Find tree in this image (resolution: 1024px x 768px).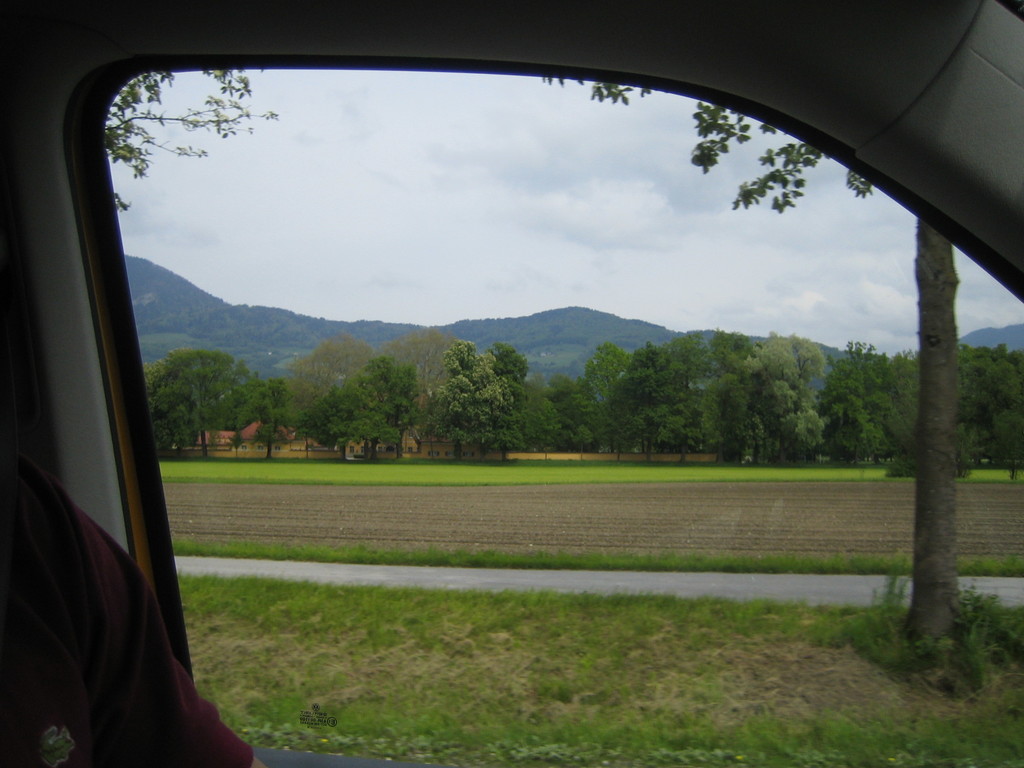
136, 340, 262, 454.
